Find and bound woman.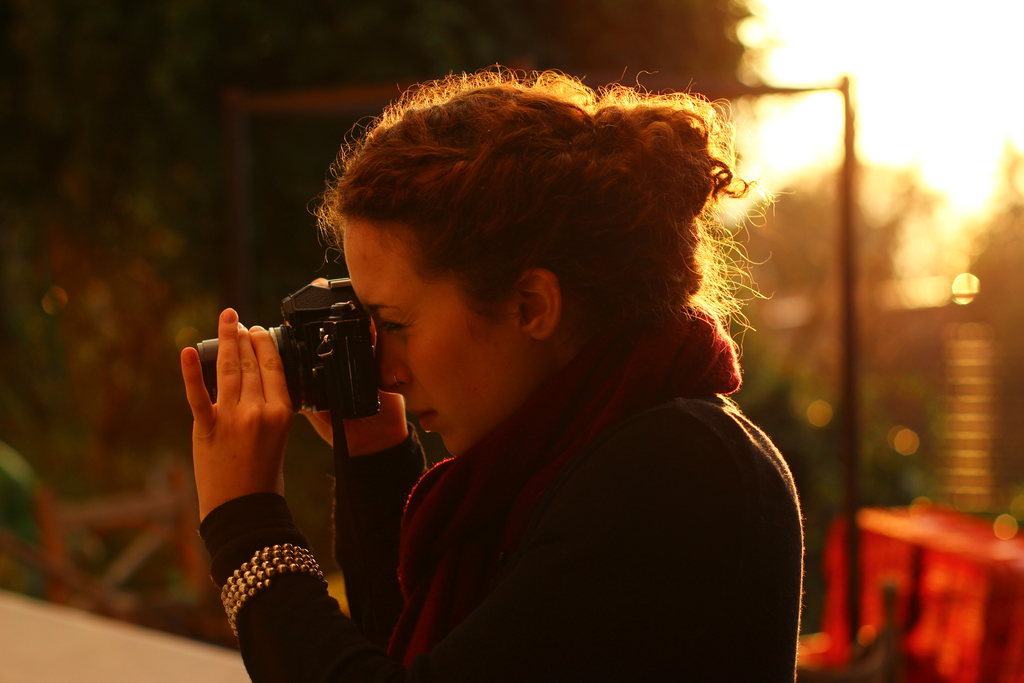
Bound: 223/37/801/682.
